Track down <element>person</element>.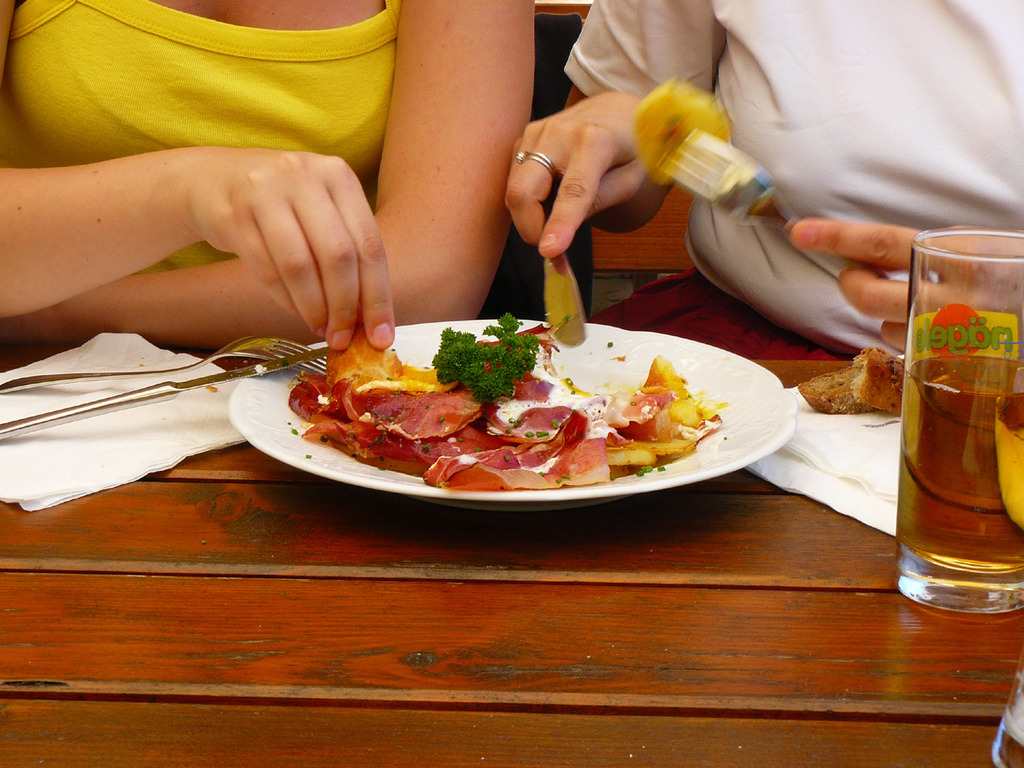
Tracked to <region>497, 0, 1023, 366</region>.
